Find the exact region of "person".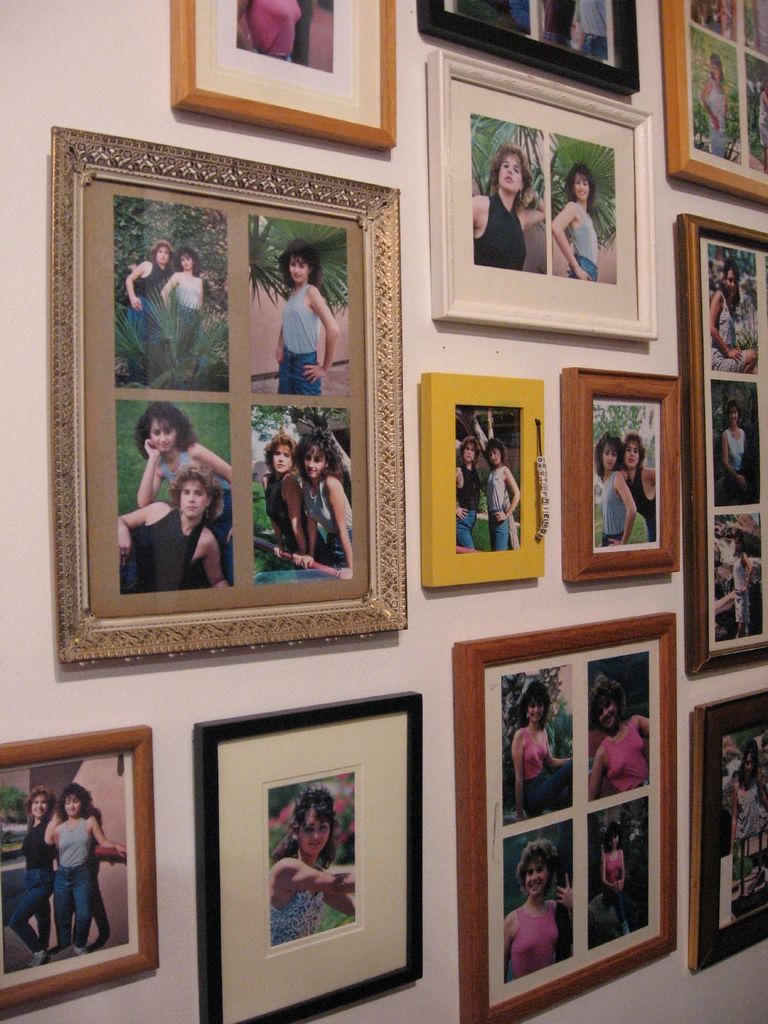
Exact region: <box>163,248,205,360</box>.
